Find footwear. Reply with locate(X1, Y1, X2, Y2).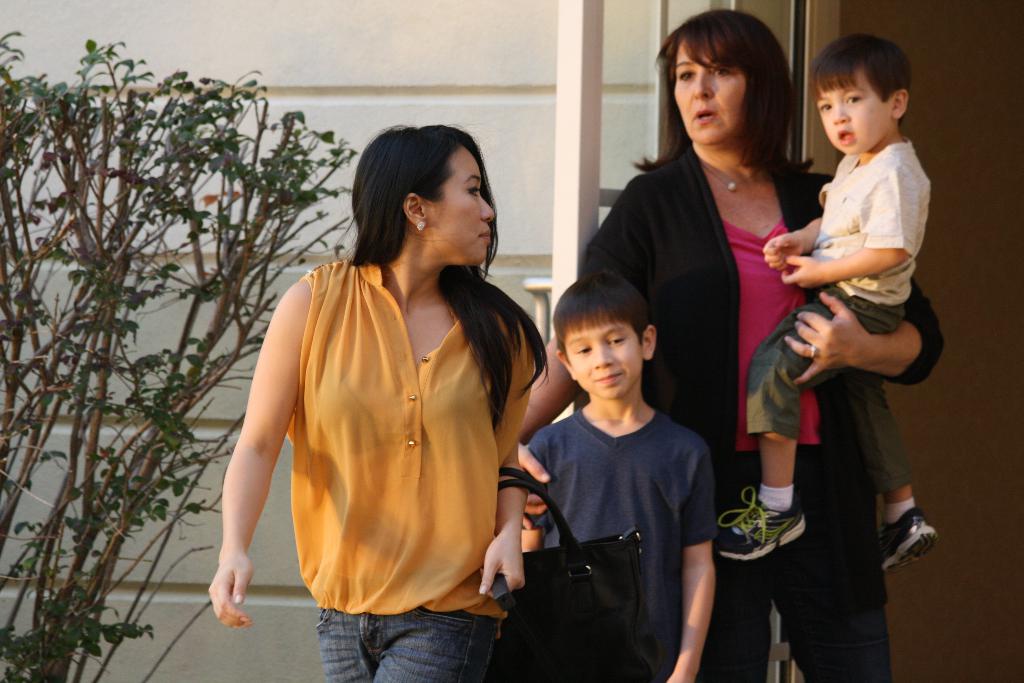
locate(879, 498, 942, 576).
